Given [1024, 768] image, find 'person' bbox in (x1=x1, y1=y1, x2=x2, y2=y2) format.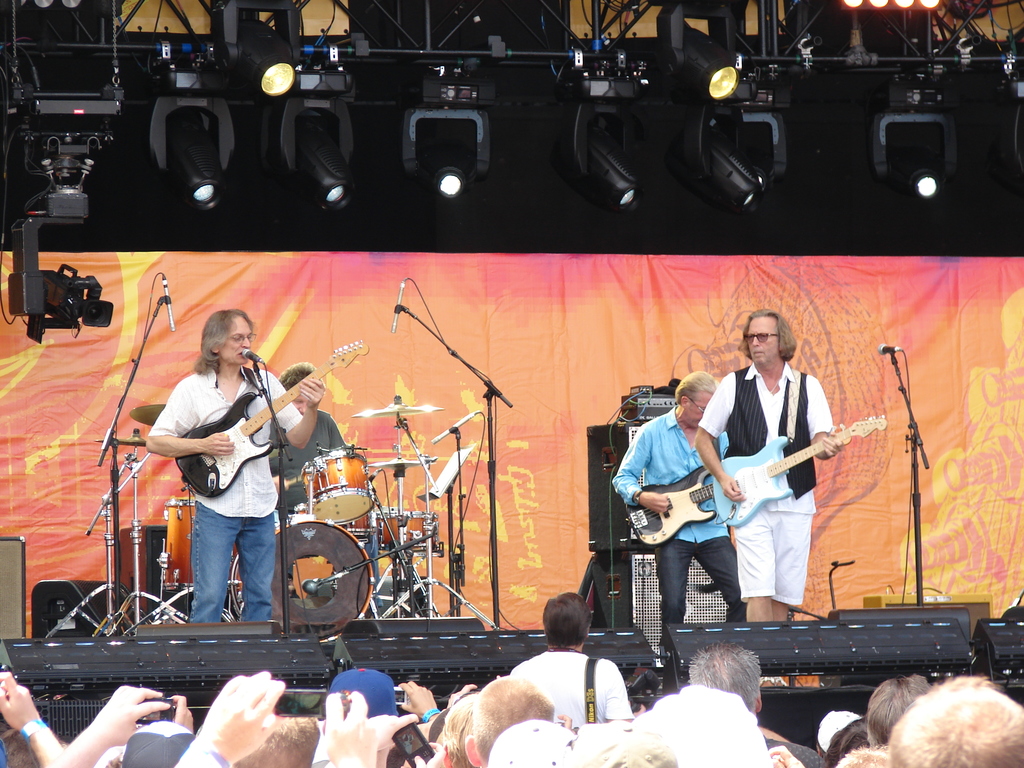
(x1=609, y1=368, x2=748, y2=662).
